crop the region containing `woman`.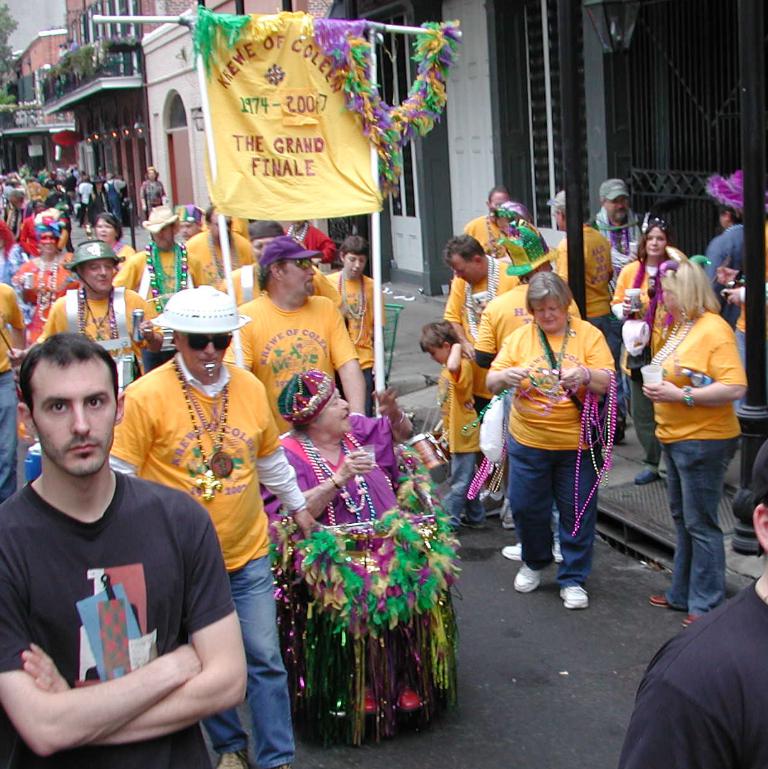
Crop region: {"left": 257, "top": 372, "right": 421, "bottom": 714}.
